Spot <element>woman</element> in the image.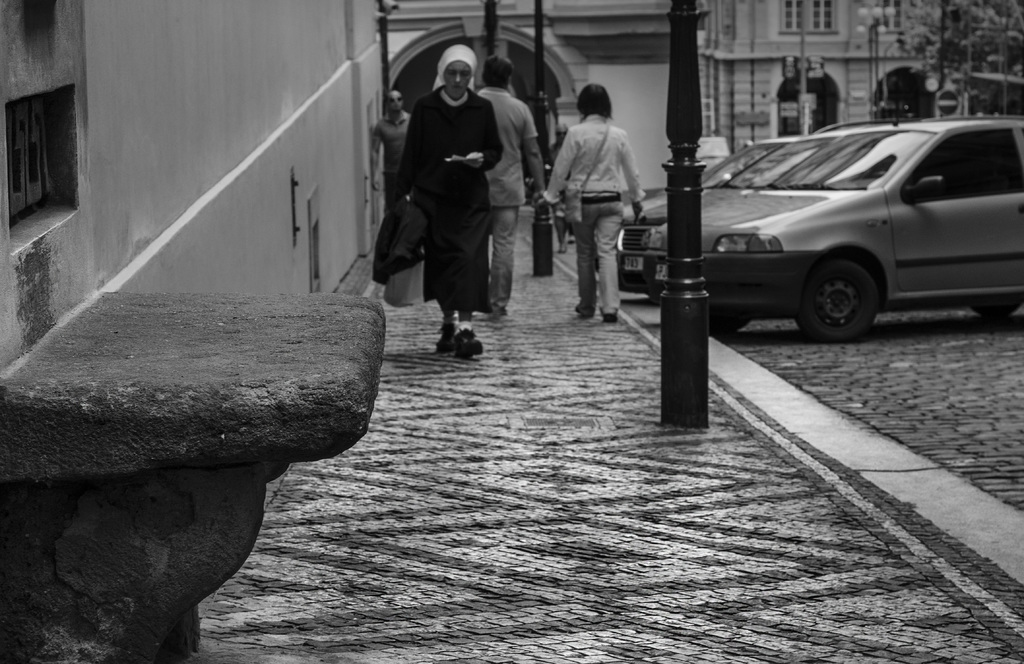
<element>woman</element> found at (380,48,527,370).
